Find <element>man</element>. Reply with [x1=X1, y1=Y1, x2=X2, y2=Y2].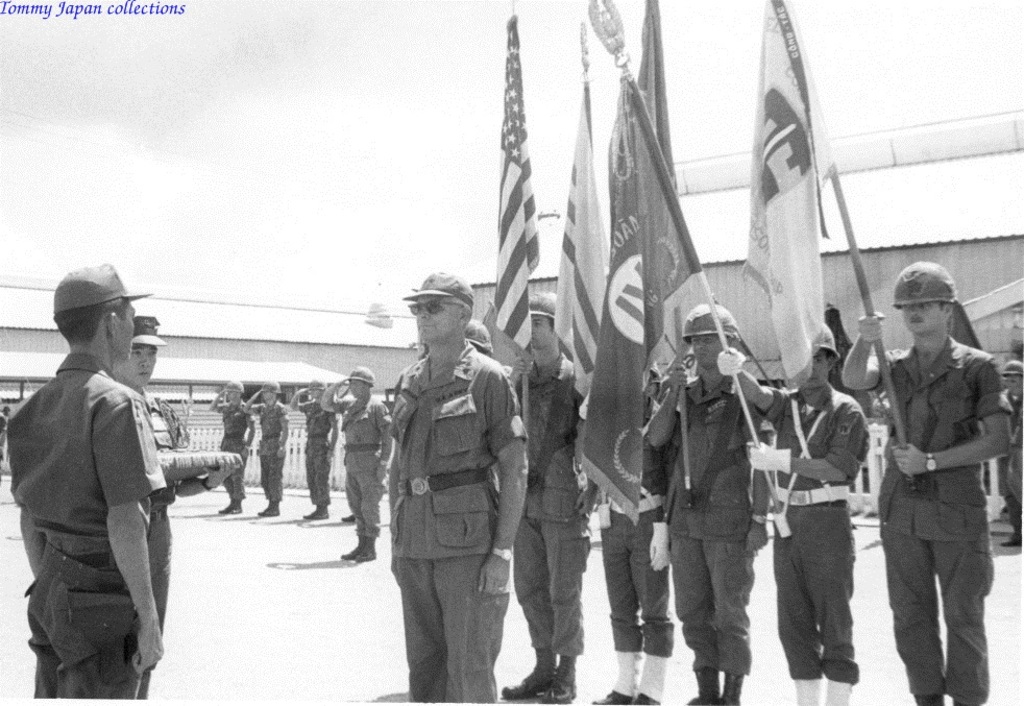
[x1=840, y1=259, x2=1013, y2=705].
